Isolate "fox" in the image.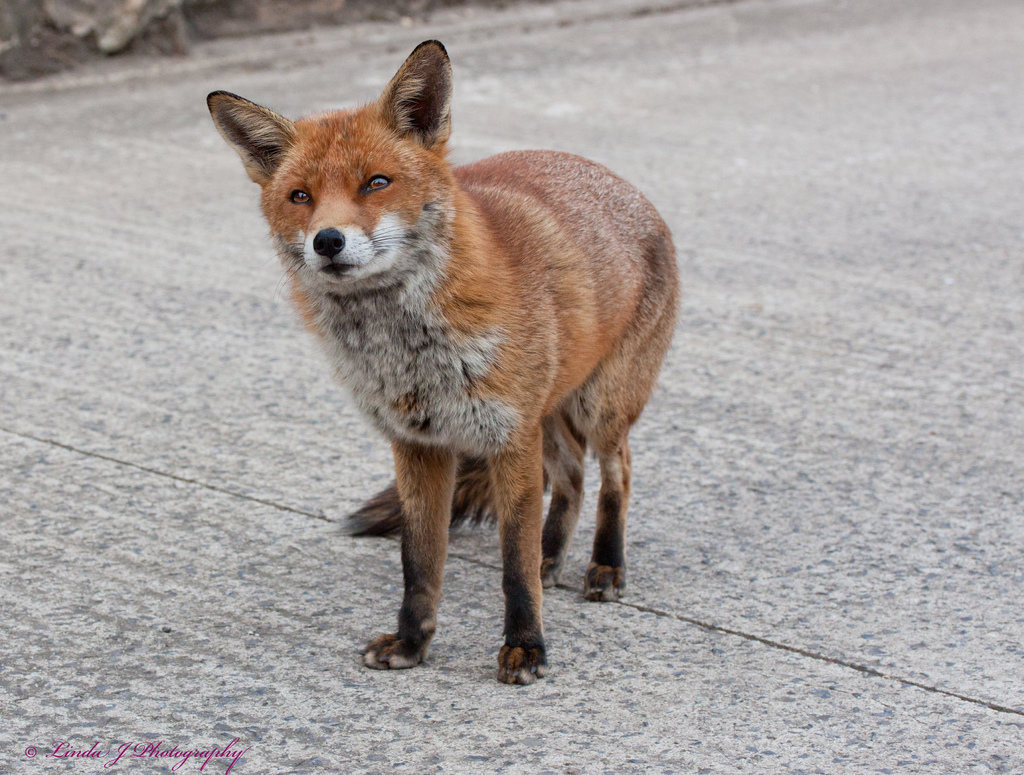
Isolated region: {"left": 204, "top": 39, "right": 680, "bottom": 687}.
